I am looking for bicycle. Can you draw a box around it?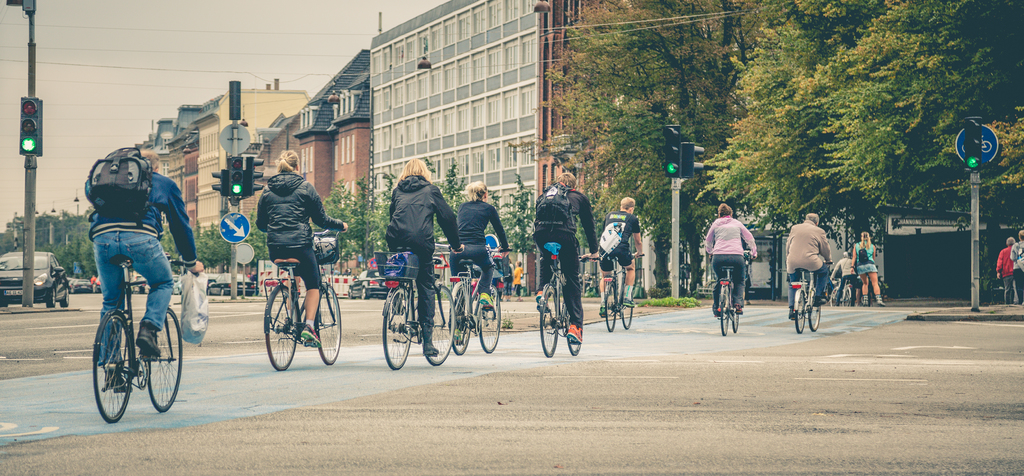
Sure, the bounding box is bbox=[263, 224, 343, 374].
